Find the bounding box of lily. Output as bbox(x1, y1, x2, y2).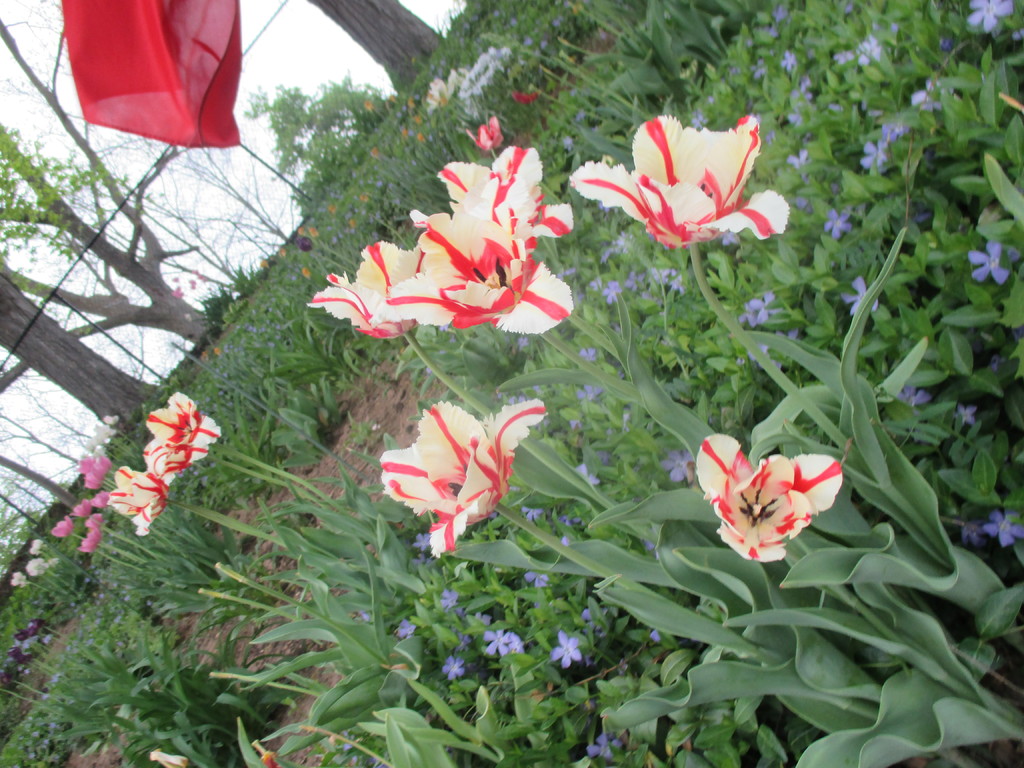
bbox(371, 147, 575, 338).
